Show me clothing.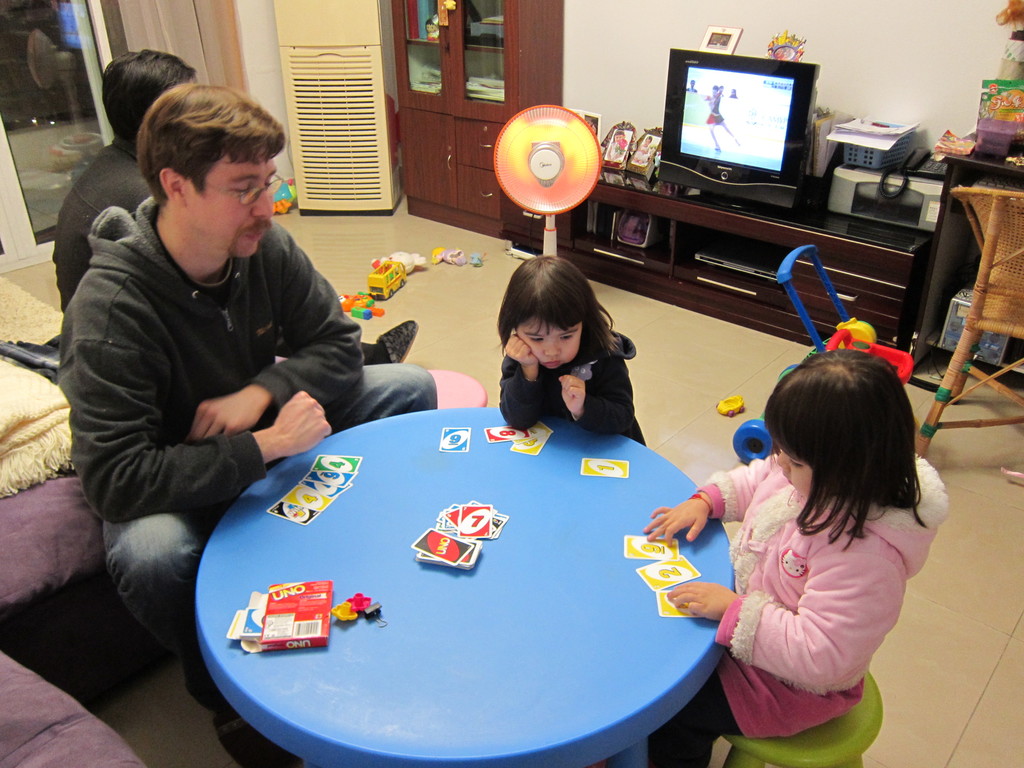
clothing is here: x1=605 y1=143 x2=627 y2=160.
